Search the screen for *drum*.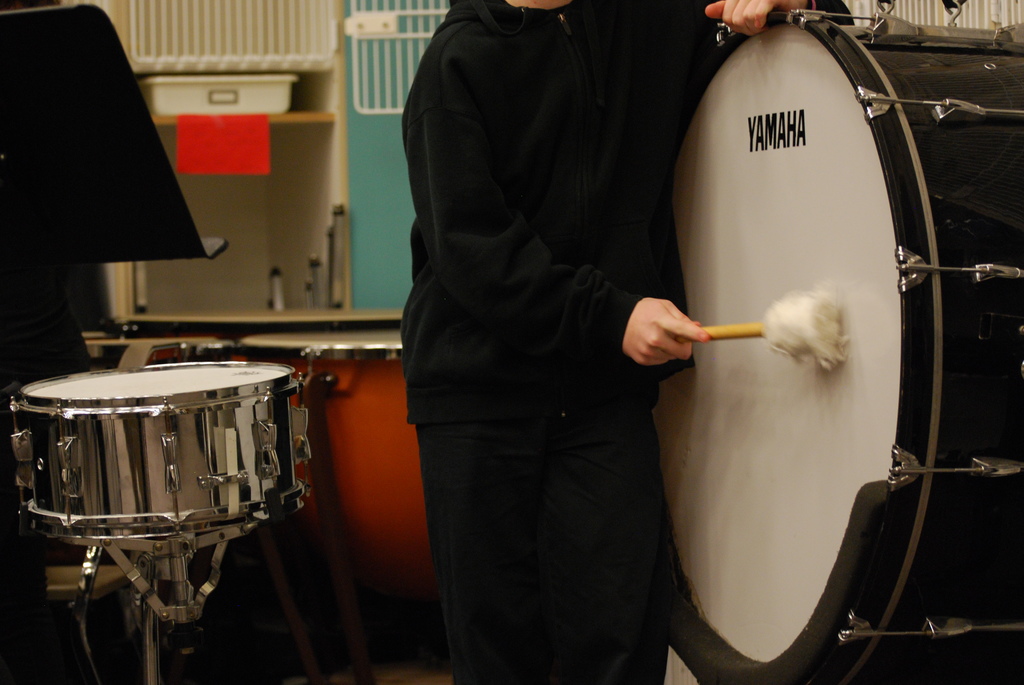
Found at BBox(646, 8, 1023, 684).
